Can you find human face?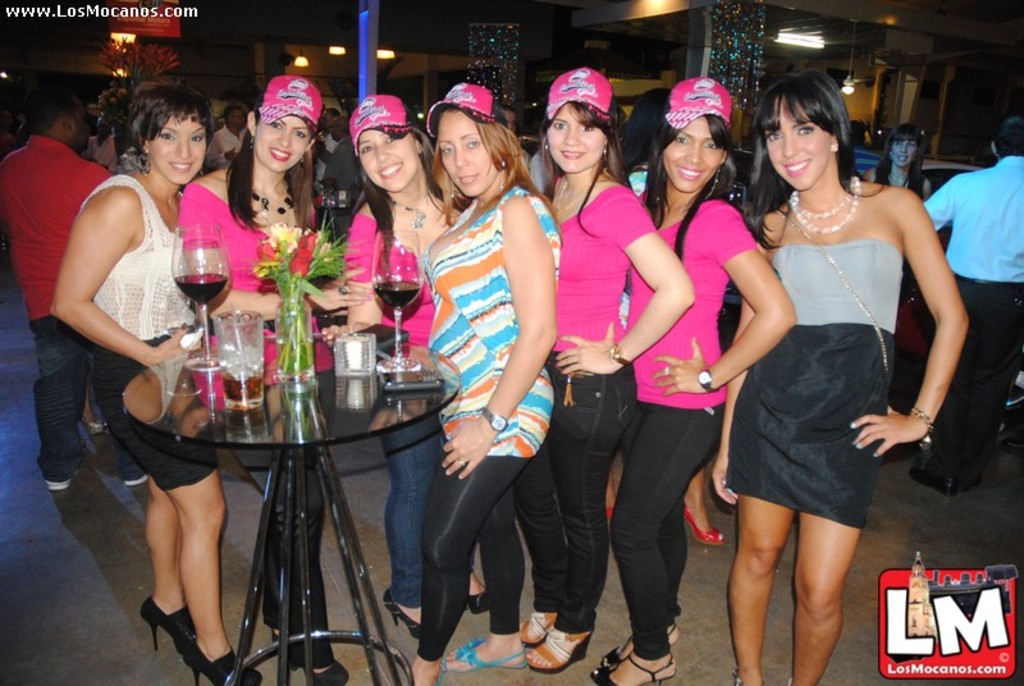
Yes, bounding box: [320,110,332,127].
